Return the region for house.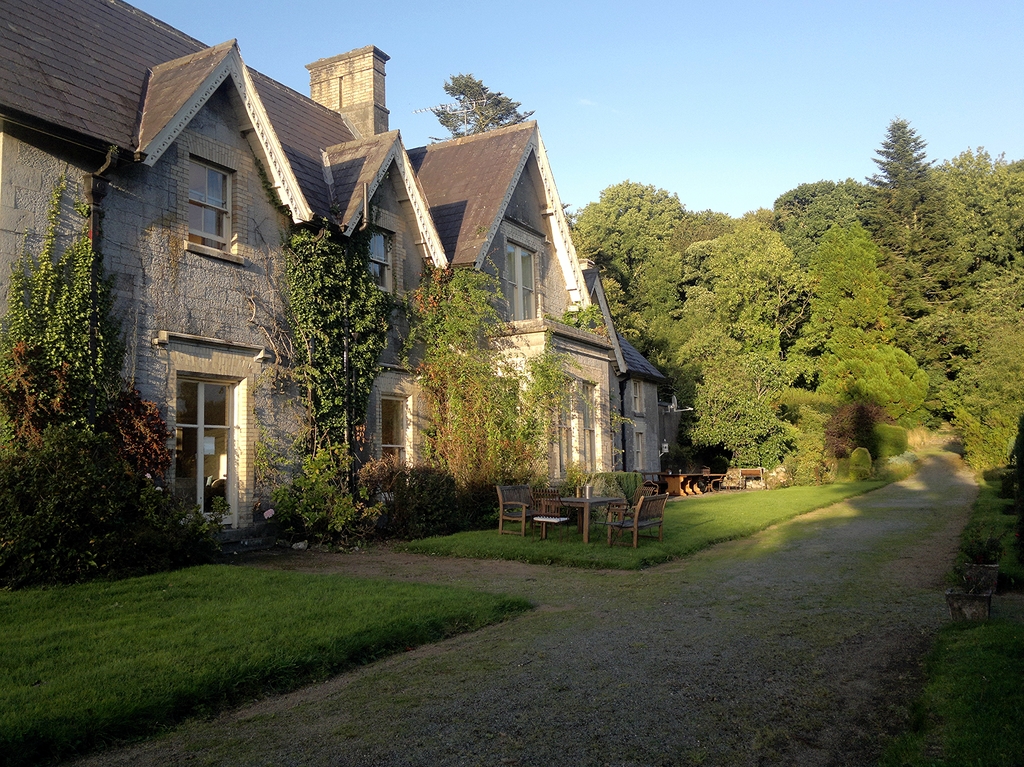
[0, 0, 657, 552].
